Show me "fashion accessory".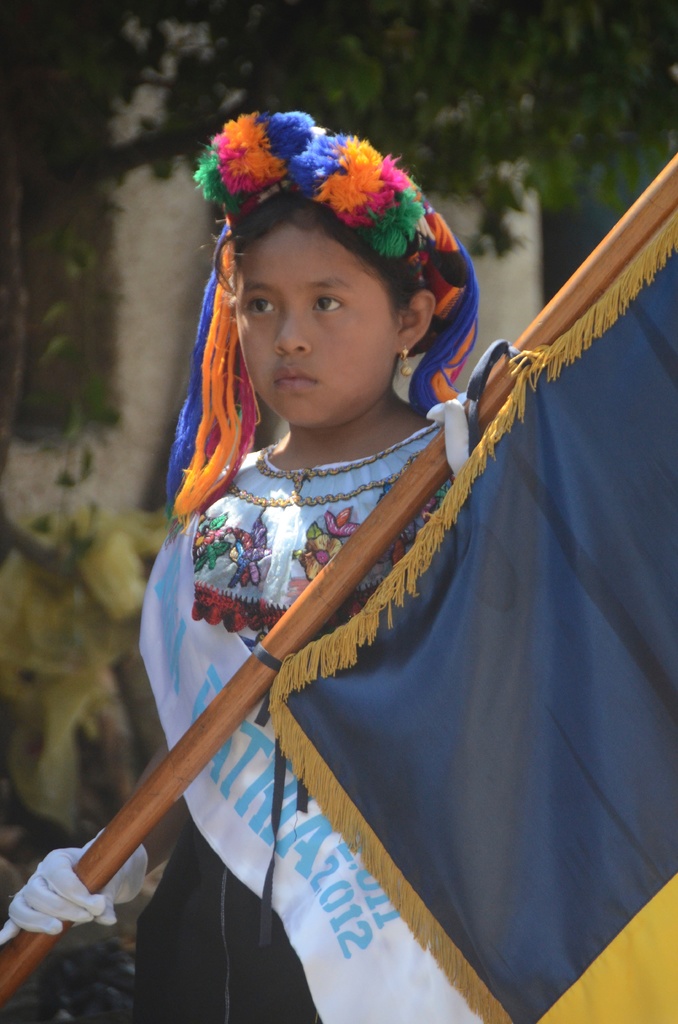
"fashion accessory" is here: (x1=0, y1=821, x2=149, y2=947).
